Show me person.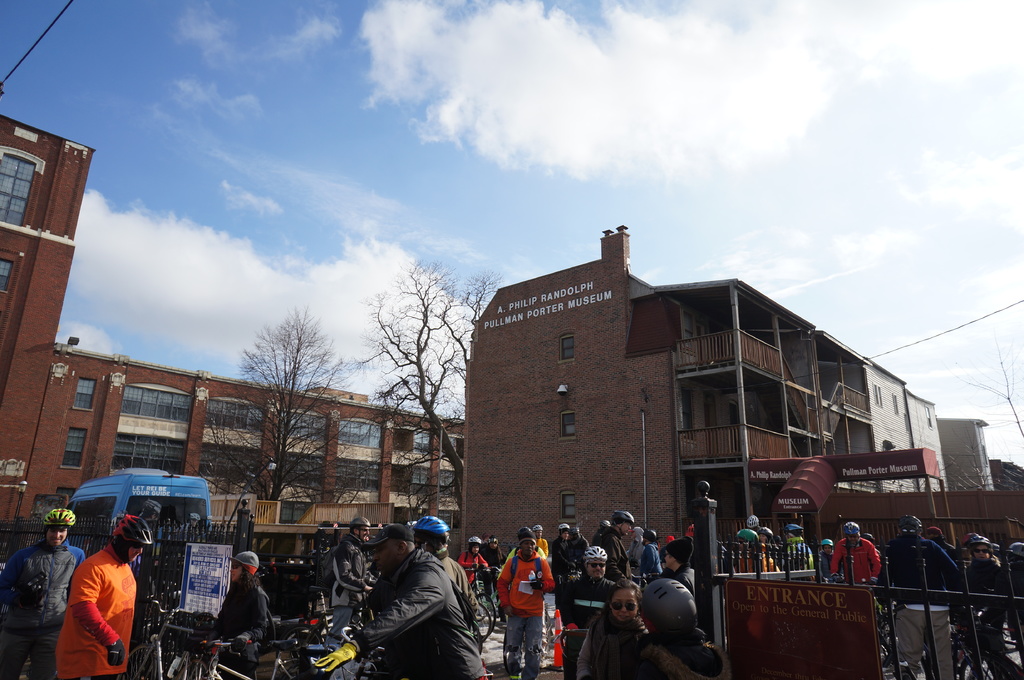
person is here: {"x1": 819, "y1": 534, "x2": 828, "y2": 576}.
